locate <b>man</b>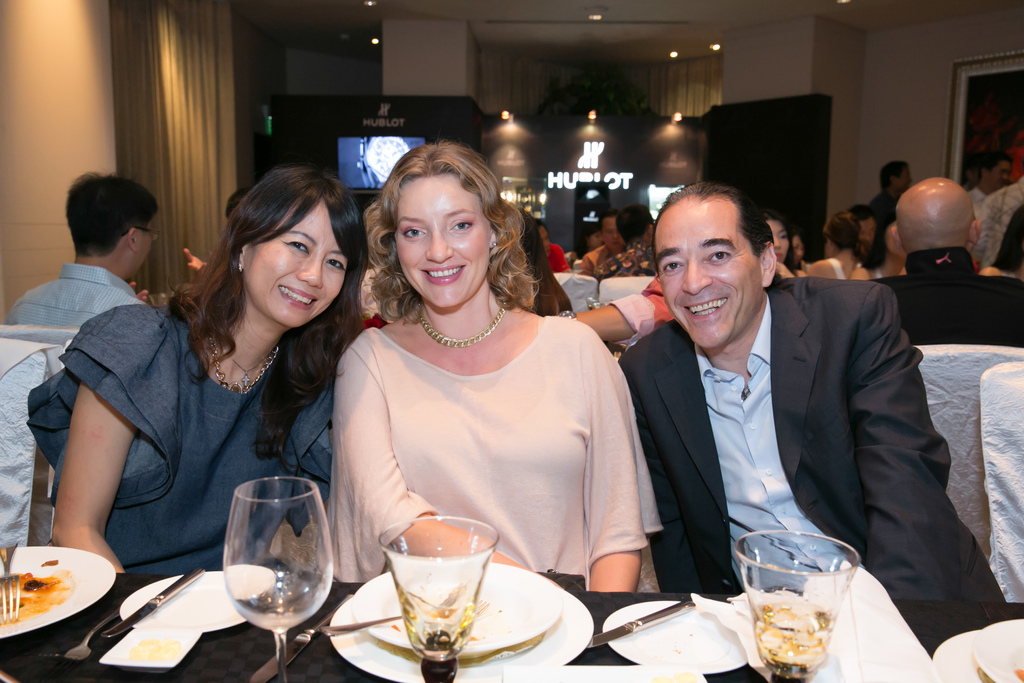
rect(874, 159, 910, 267)
